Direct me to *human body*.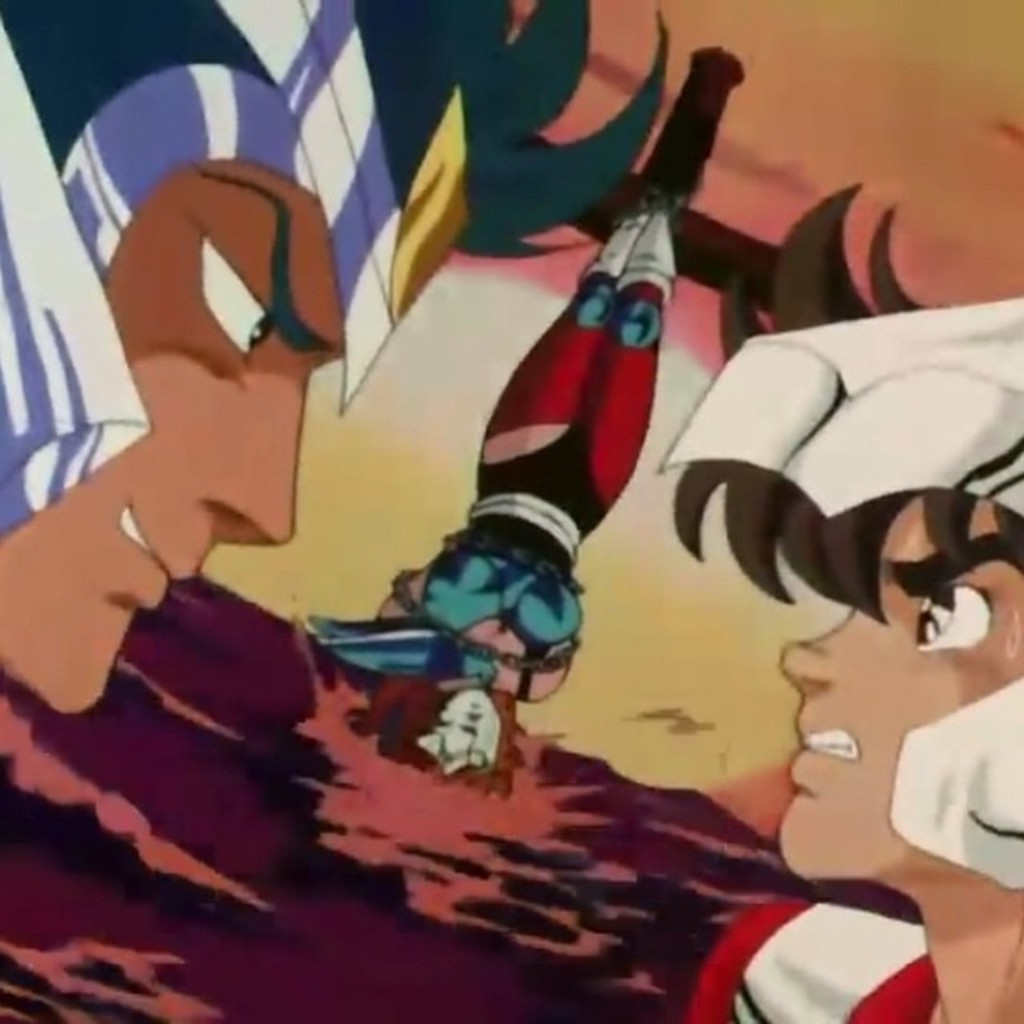
Direction: [0, 37, 664, 714].
